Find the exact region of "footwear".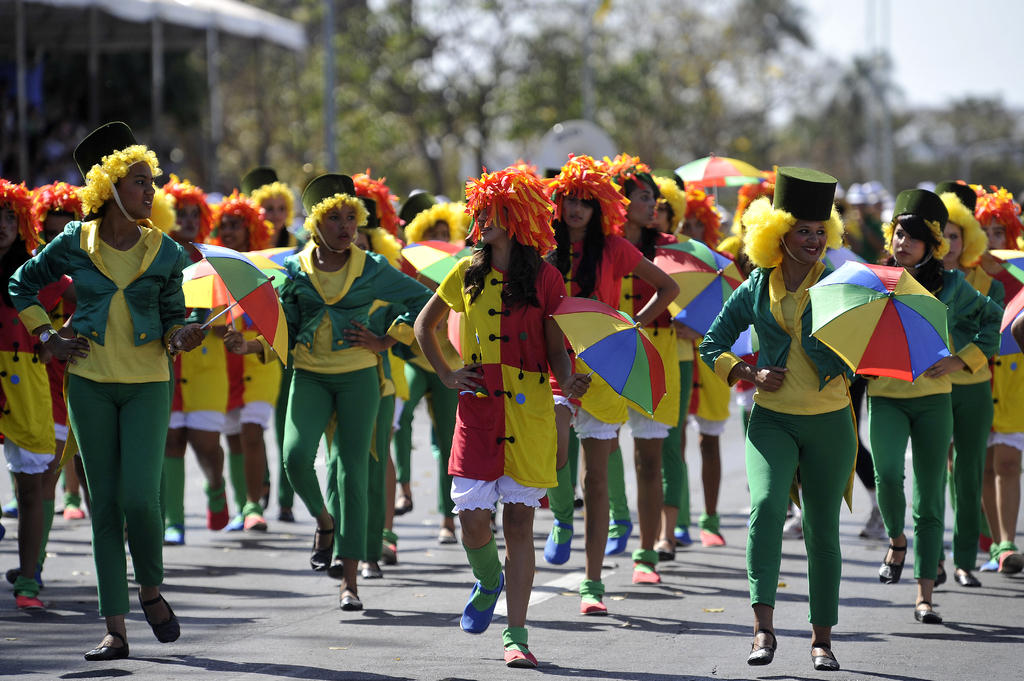
Exact region: BBox(746, 628, 780, 666).
